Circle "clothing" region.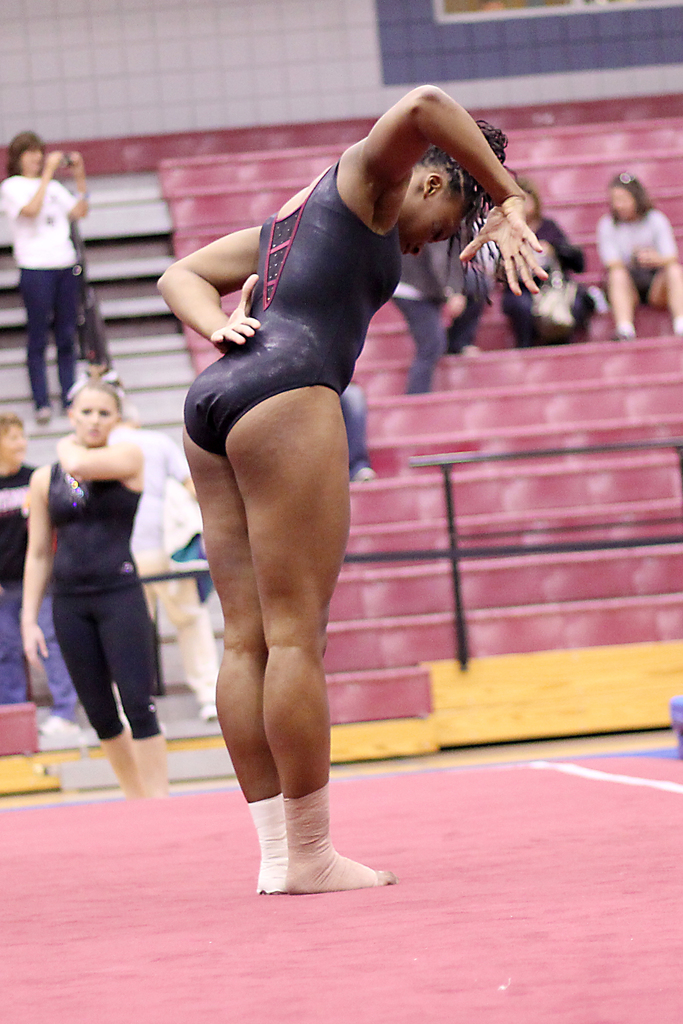
Region: 440 235 494 368.
